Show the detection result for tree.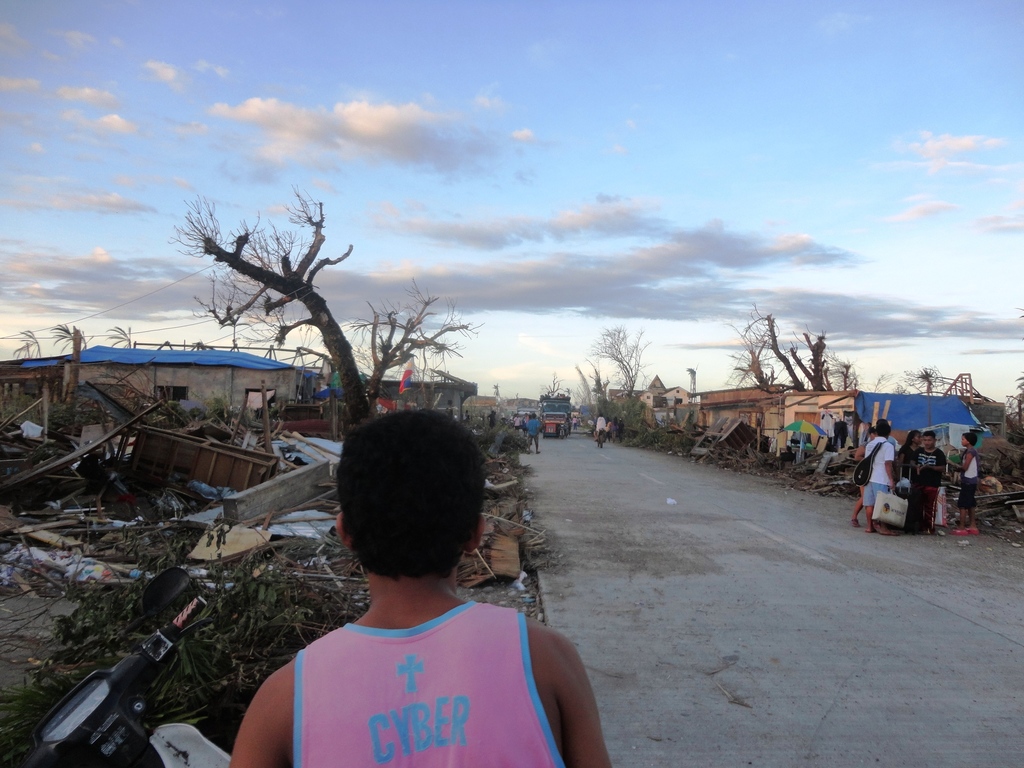
173, 180, 454, 456.
